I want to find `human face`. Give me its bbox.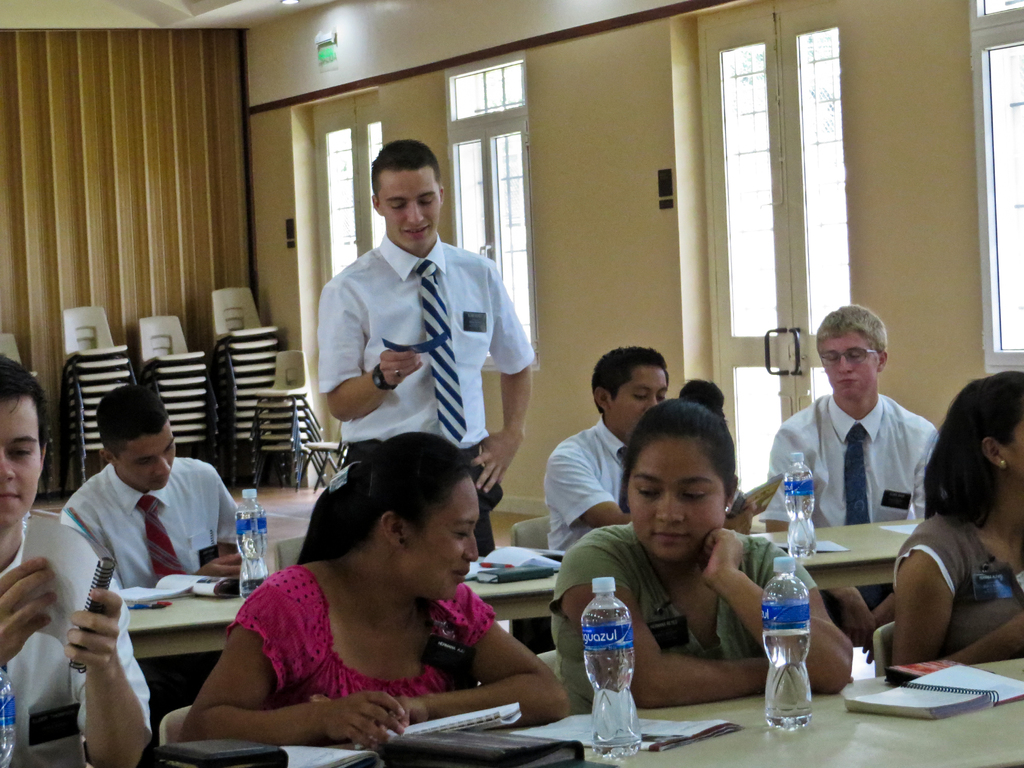
locate(408, 481, 477, 594).
